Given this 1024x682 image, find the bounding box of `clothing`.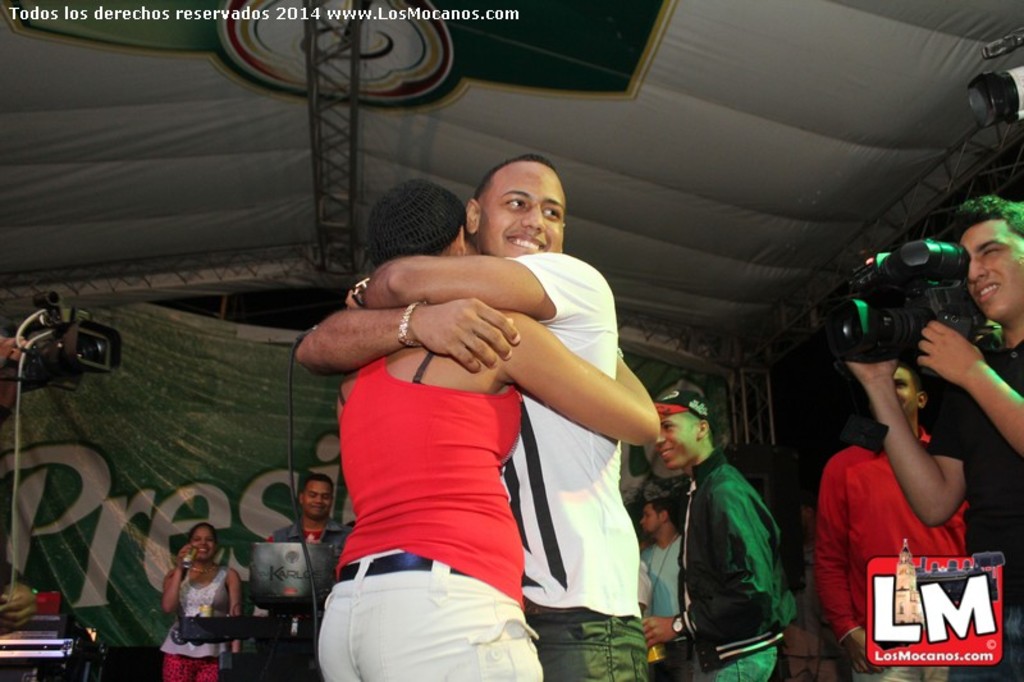
pyautogui.locateOnScreen(672, 448, 792, 681).
